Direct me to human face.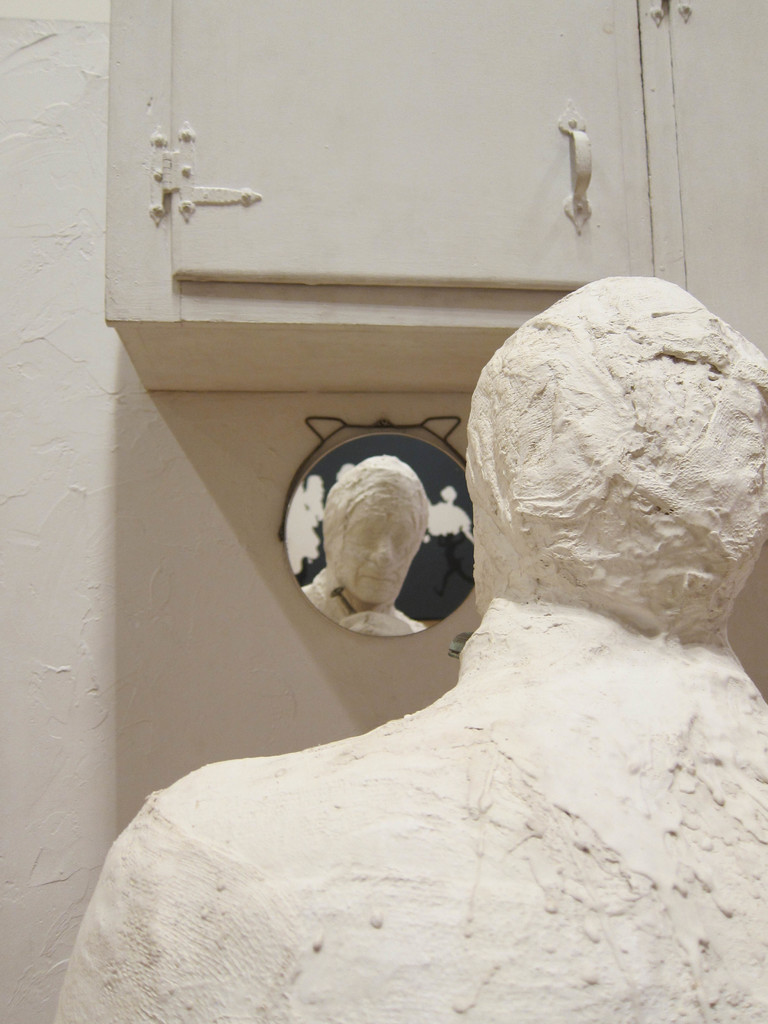
Direction: crop(339, 499, 413, 602).
